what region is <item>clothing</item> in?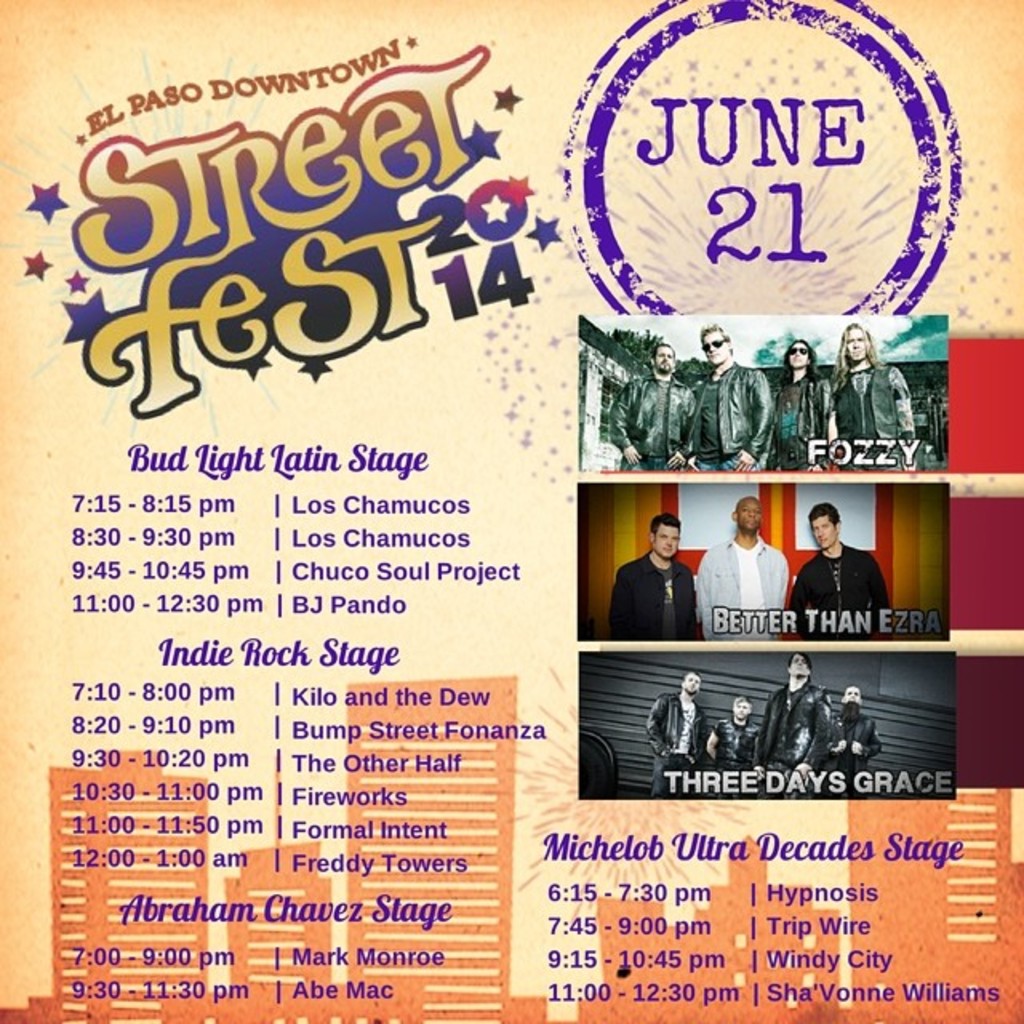
pyautogui.locateOnScreen(603, 365, 691, 470).
